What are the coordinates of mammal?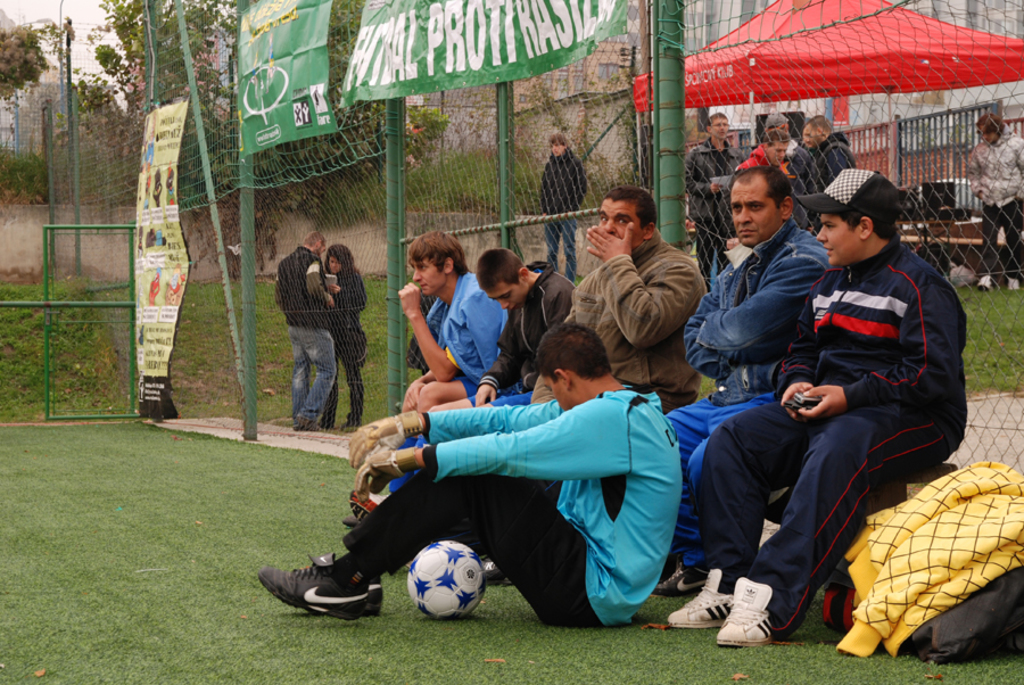
[left=683, top=110, right=744, bottom=273].
